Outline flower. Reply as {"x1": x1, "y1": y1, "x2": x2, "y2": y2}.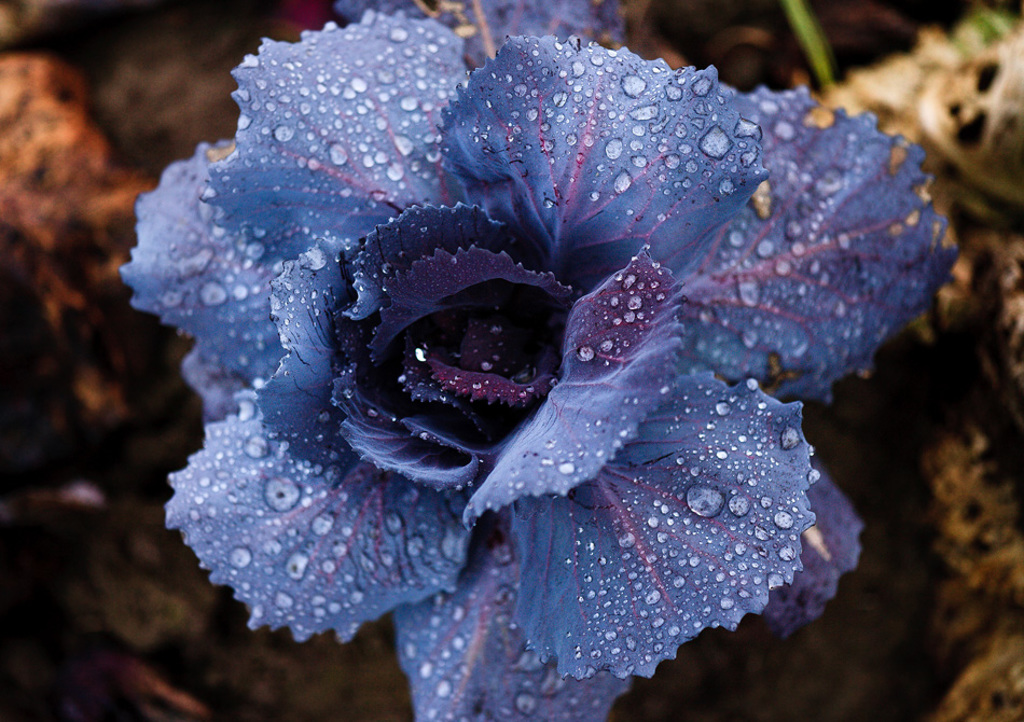
{"x1": 132, "y1": 4, "x2": 955, "y2": 677}.
